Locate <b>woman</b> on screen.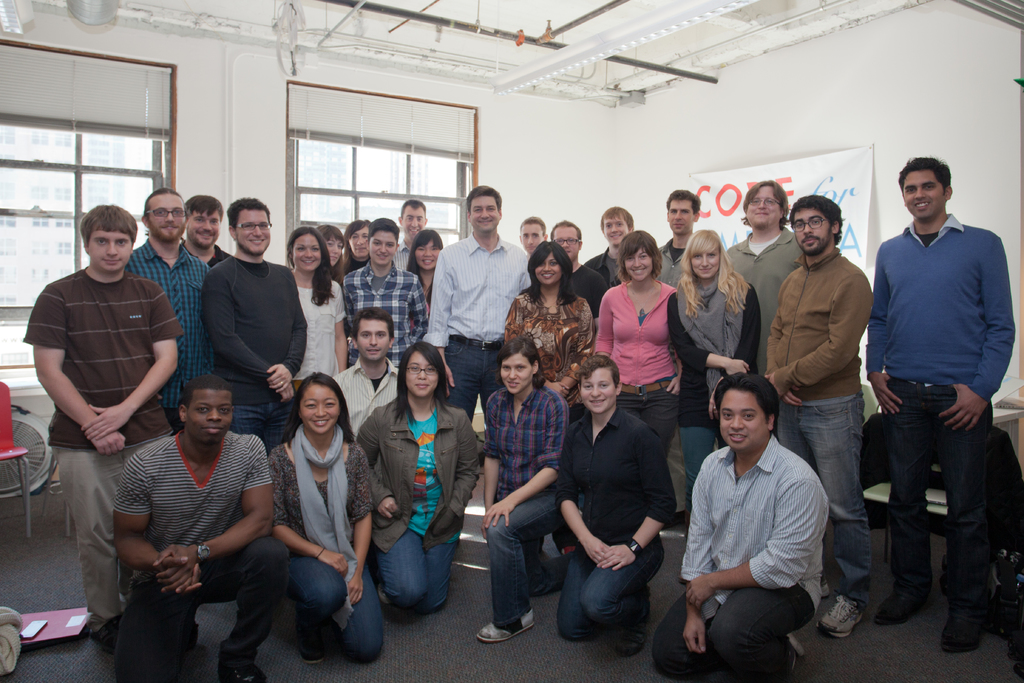
On screen at BBox(334, 219, 374, 274).
